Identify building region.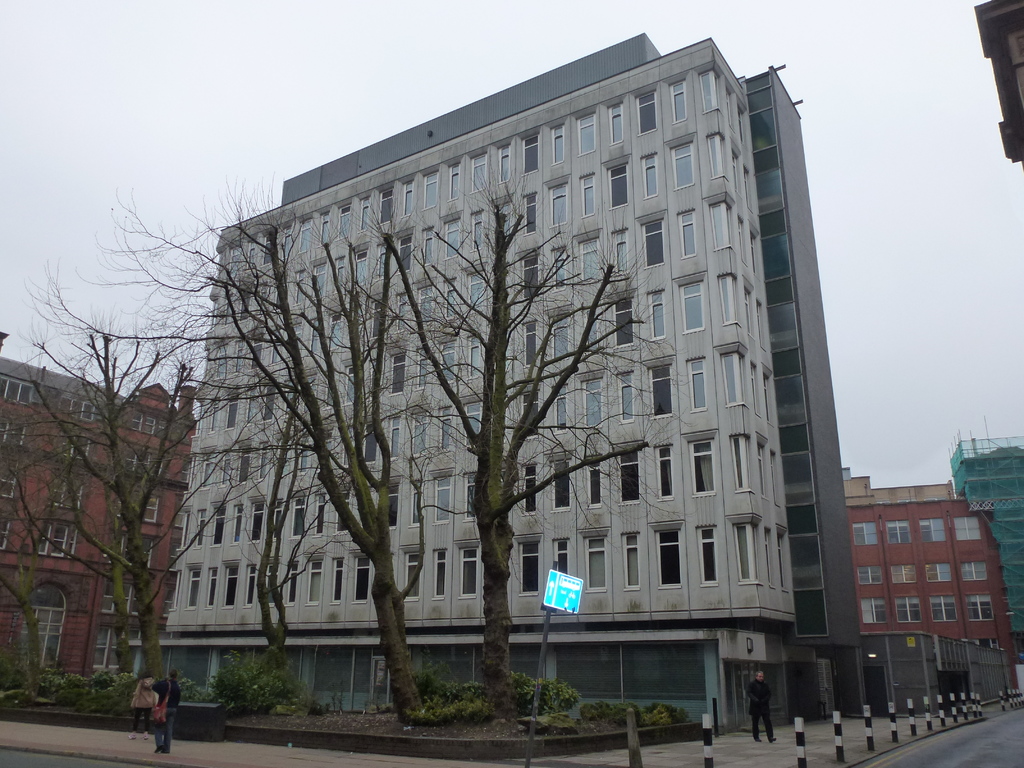
Region: 125,31,863,733.
